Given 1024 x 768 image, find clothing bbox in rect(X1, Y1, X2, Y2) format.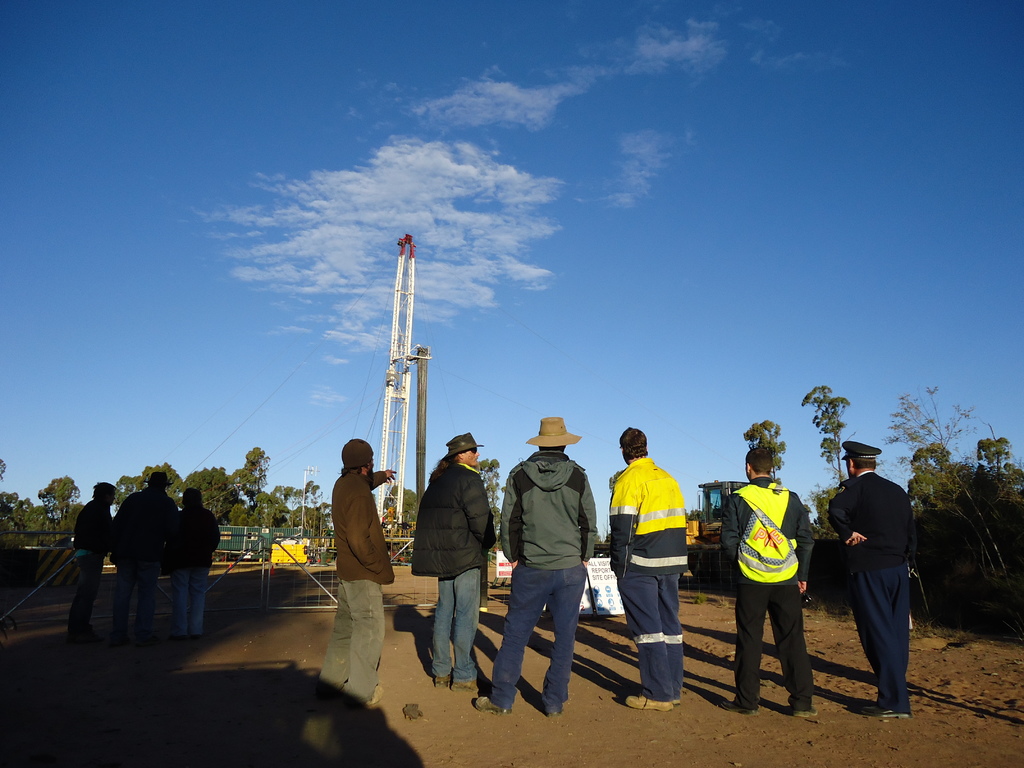
rect(104, 479, 171, 642).
